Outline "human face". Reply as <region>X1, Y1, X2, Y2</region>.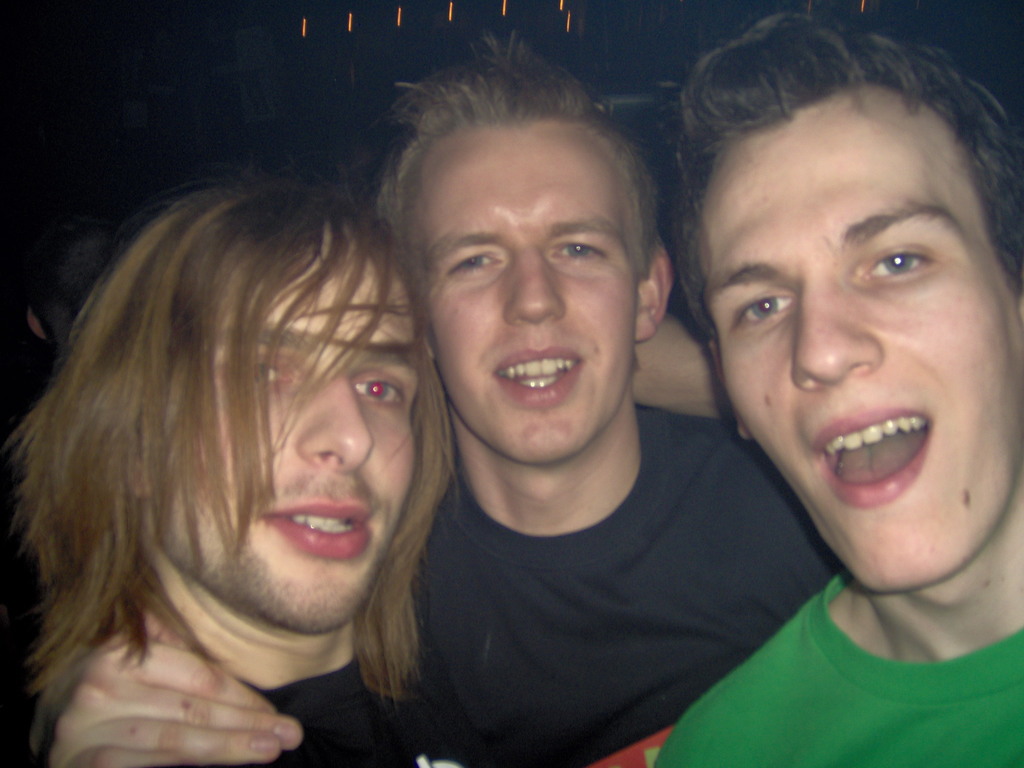
<region>707, 81, 1023, 600</region>.
